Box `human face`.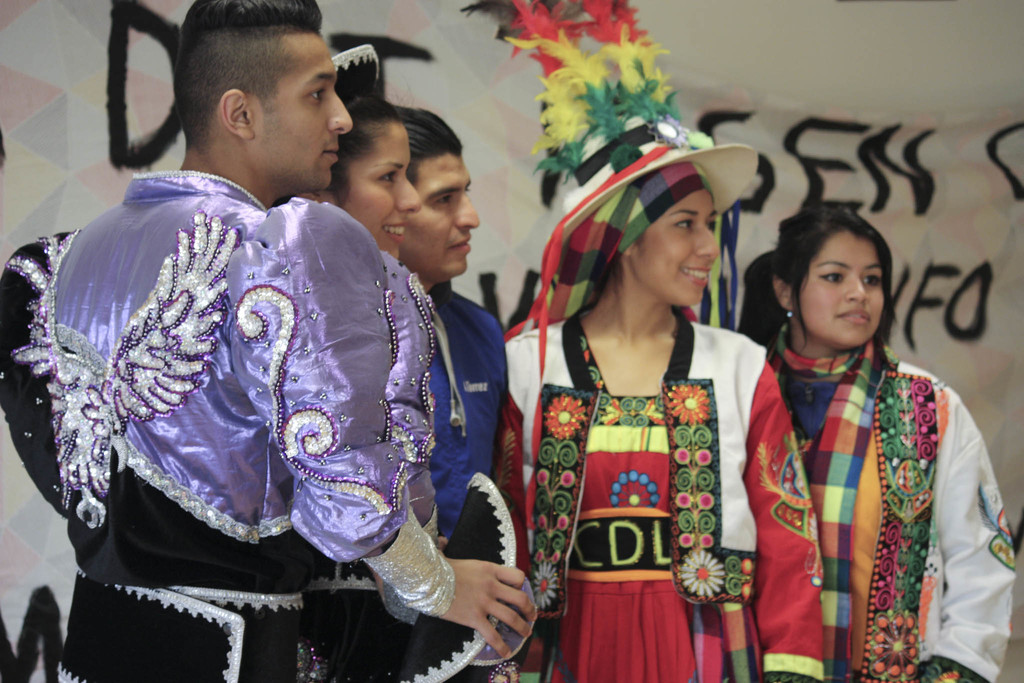
341/119/424/256.
